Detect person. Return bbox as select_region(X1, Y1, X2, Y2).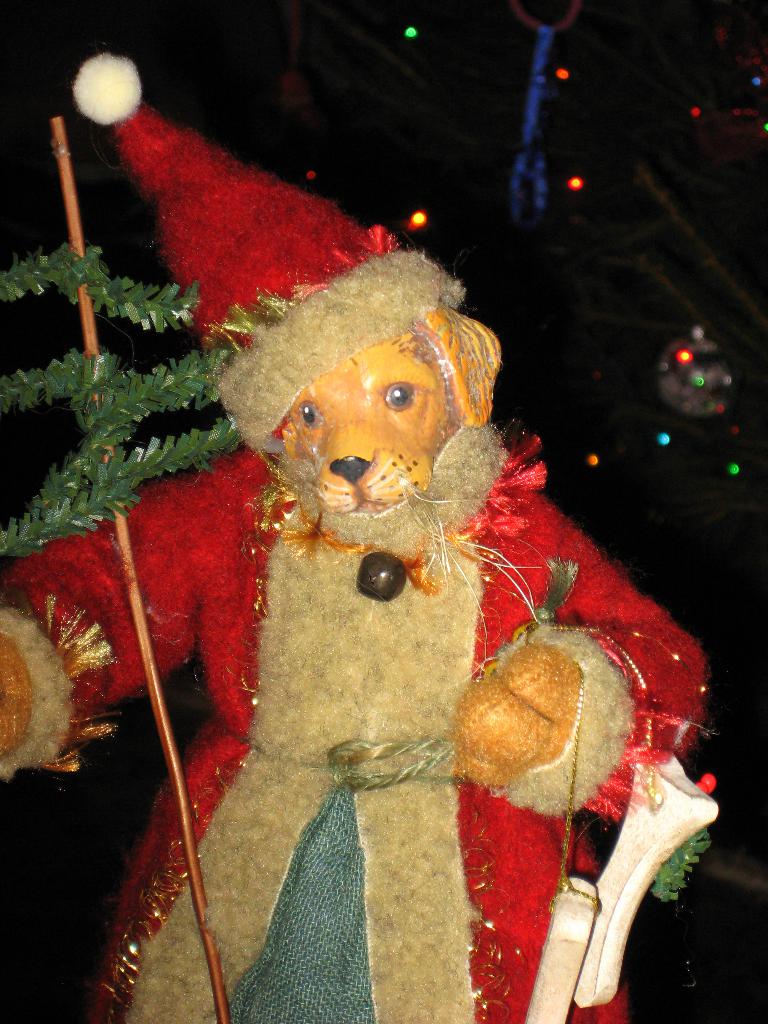
select_region(625, 319, 748, 438).
